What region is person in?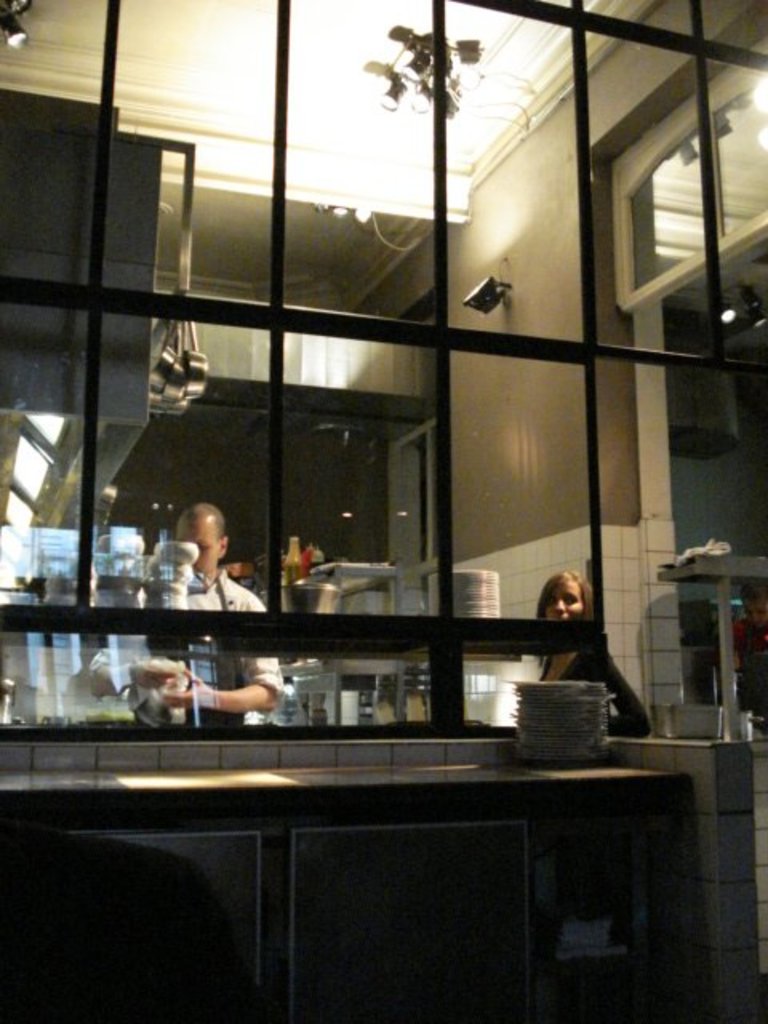
<bbox>528, 566, 662, 734</bbox>.
